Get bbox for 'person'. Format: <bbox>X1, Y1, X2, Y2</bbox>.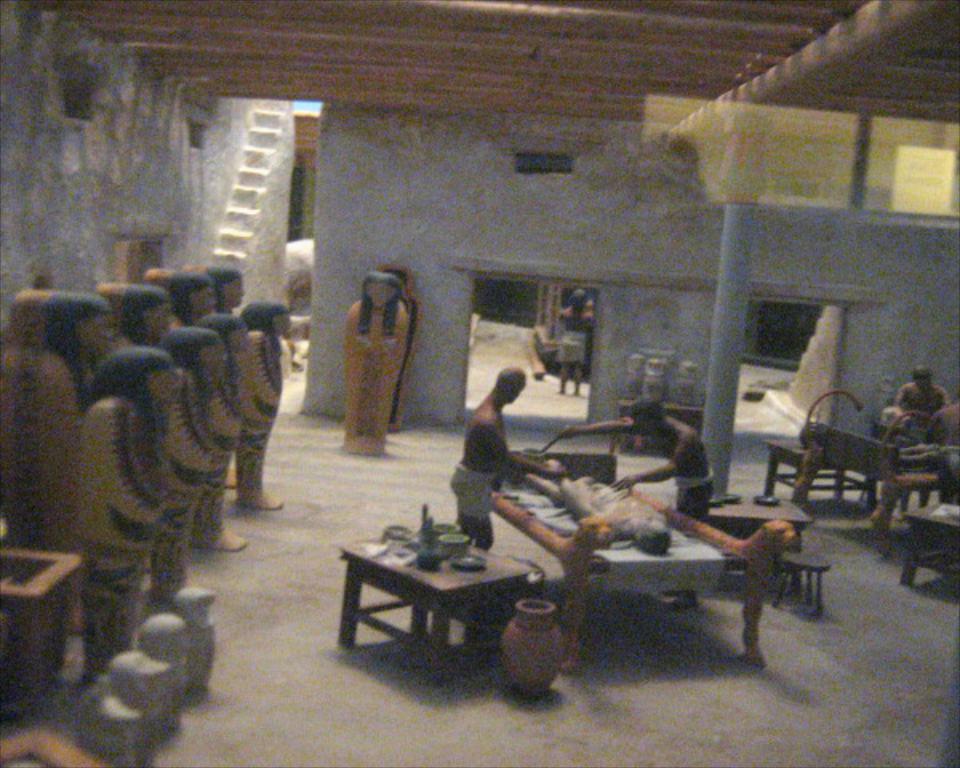
<bbox>243, 306, 286, 514</bbox>.
